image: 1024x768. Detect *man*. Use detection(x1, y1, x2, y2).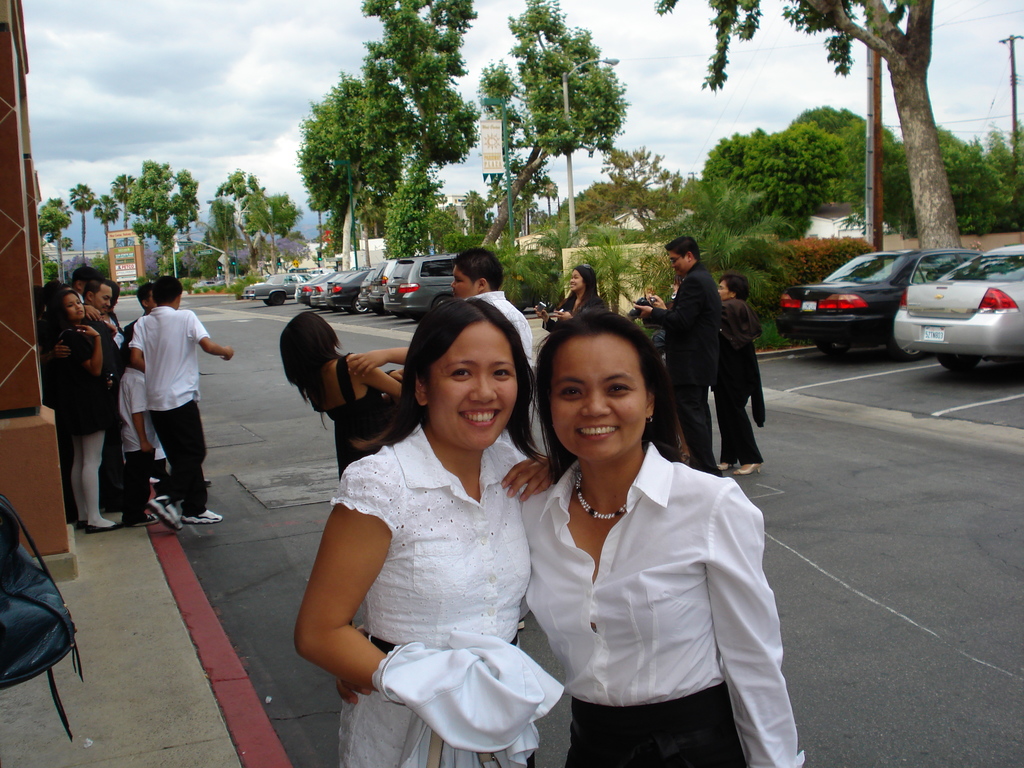
detection(134, 275, 233, 532).
